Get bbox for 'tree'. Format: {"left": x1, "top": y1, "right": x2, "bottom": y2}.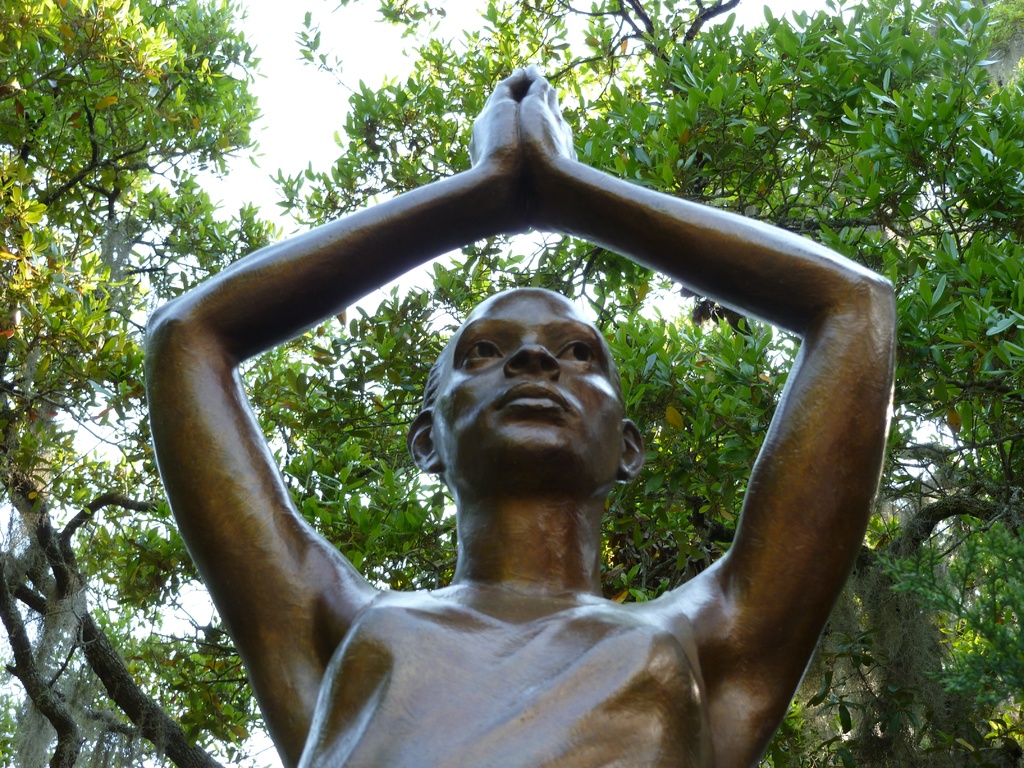
{"left": 0, "top": 0, "right": 1023, "bottom": 767}.
